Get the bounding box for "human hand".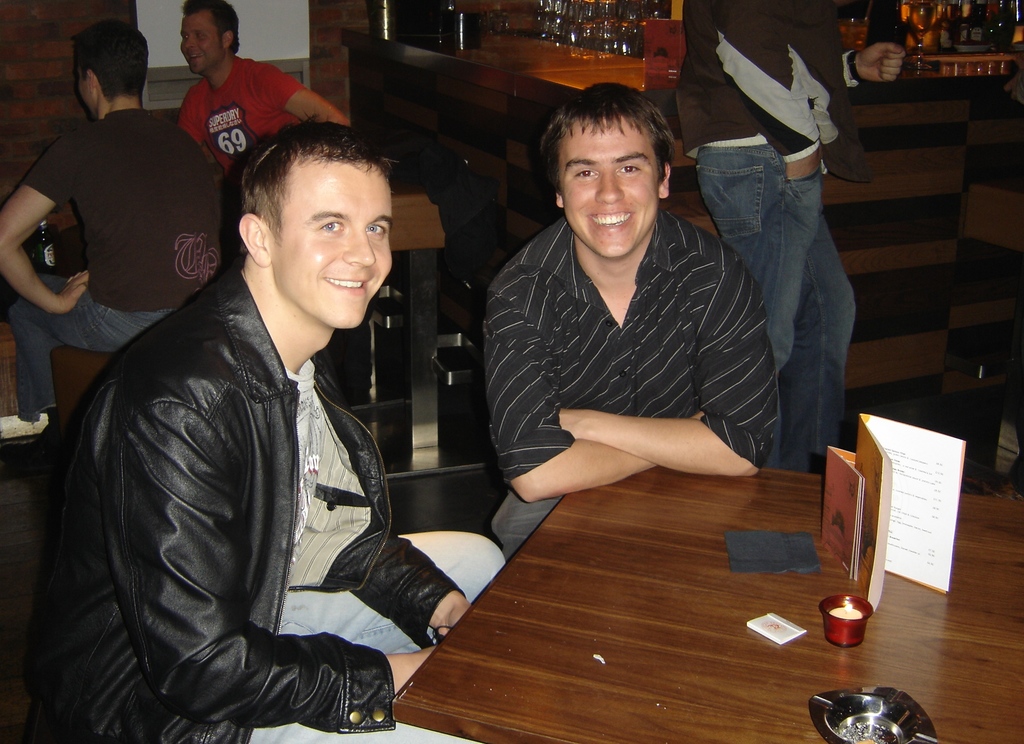
x1=430, y1=590, x2=467, y2=637.
